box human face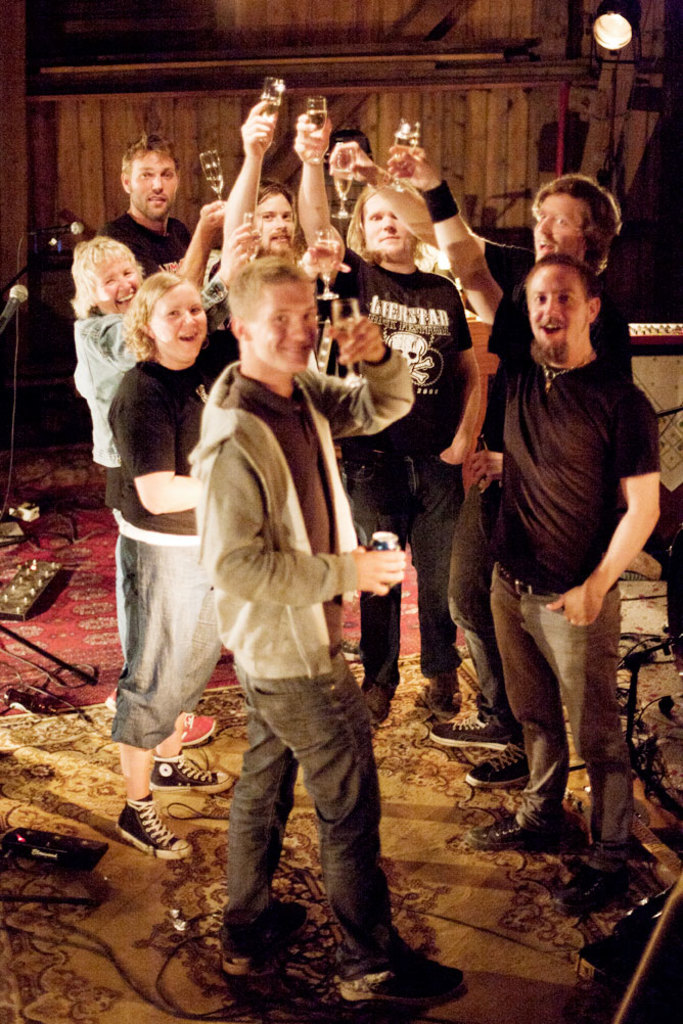
[540, 194, 591, 260]
